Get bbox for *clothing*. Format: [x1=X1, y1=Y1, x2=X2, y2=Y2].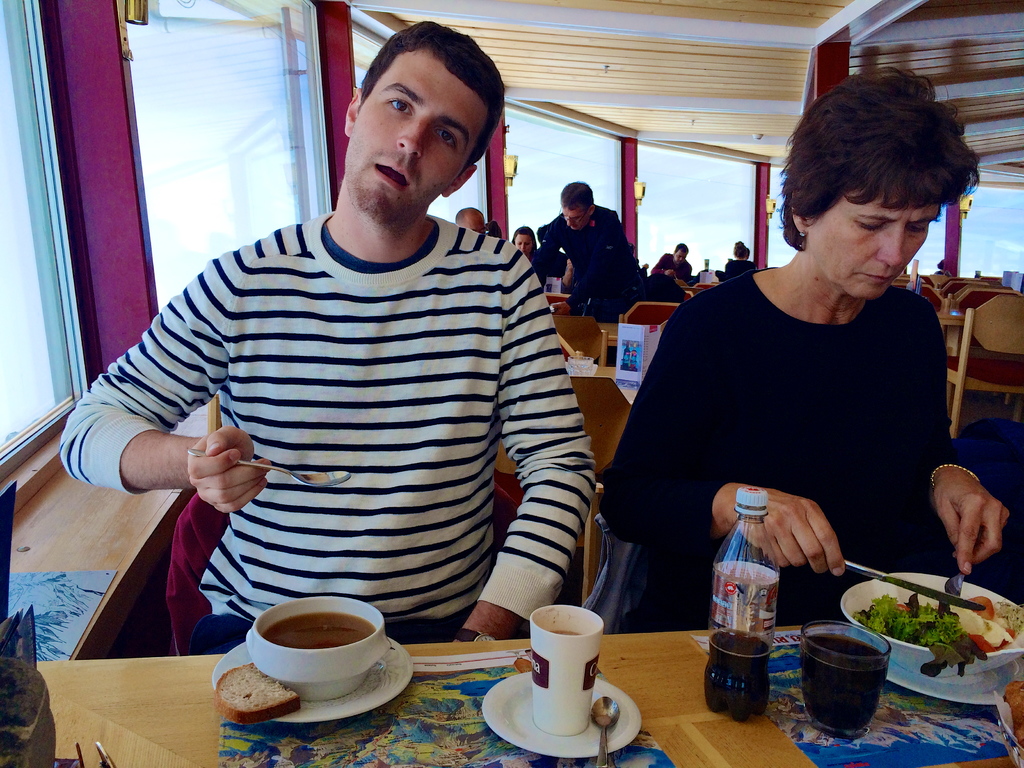
[x1=588, y1=278, x2=952, y2=627].
